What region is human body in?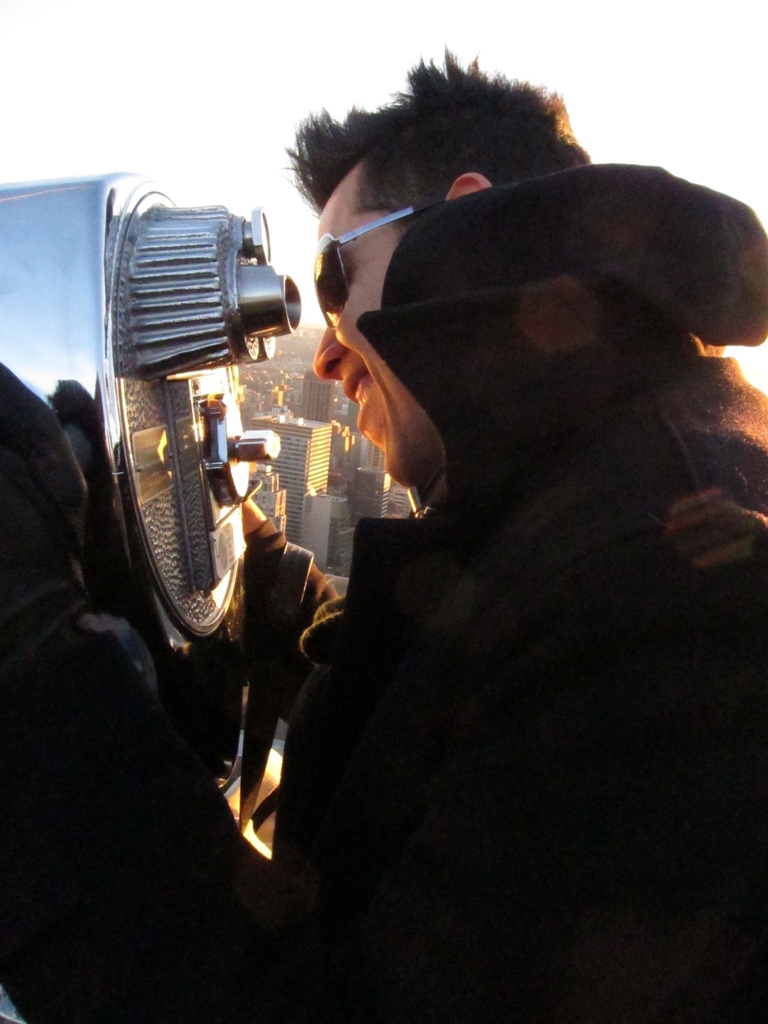
0/40/767/1023.
